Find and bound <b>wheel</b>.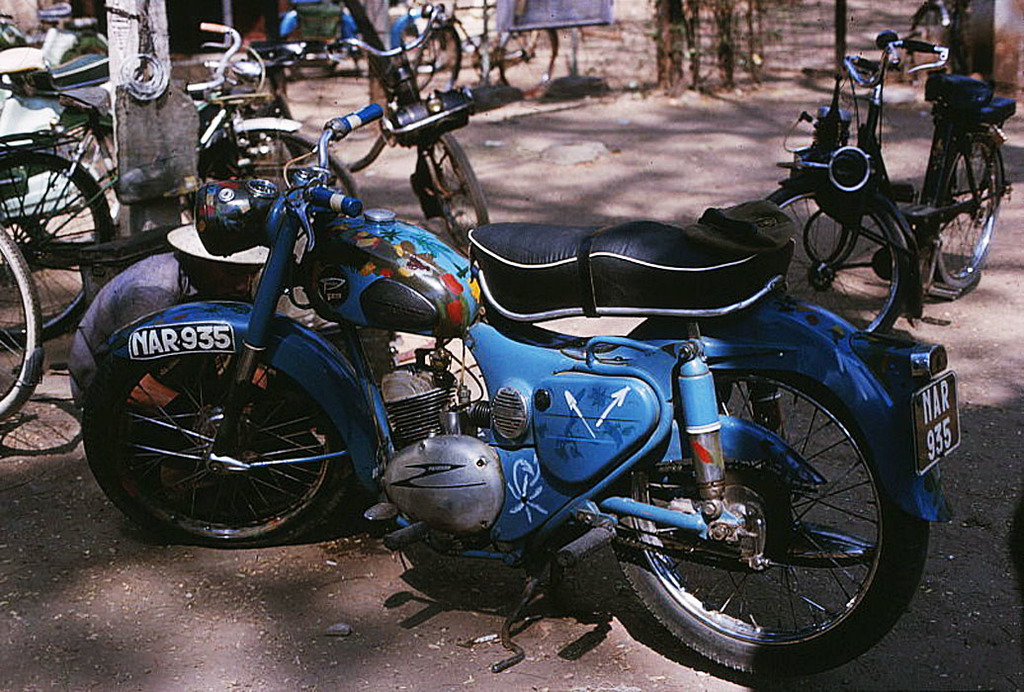
Bound: [x1=413, y1=130, x2=499, y2=255].
